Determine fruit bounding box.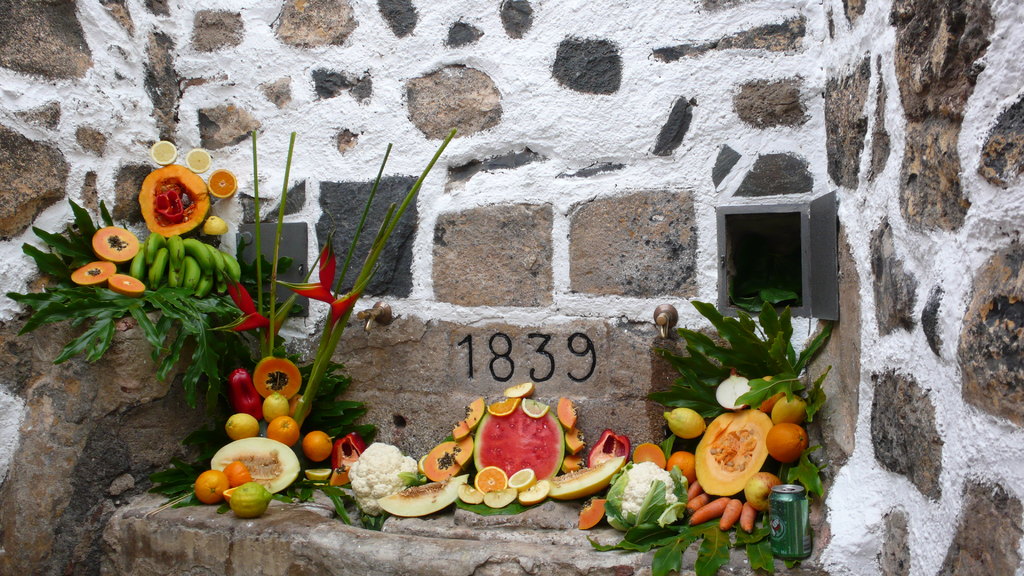
Determined: Rect(769, 392, 801, 426).
